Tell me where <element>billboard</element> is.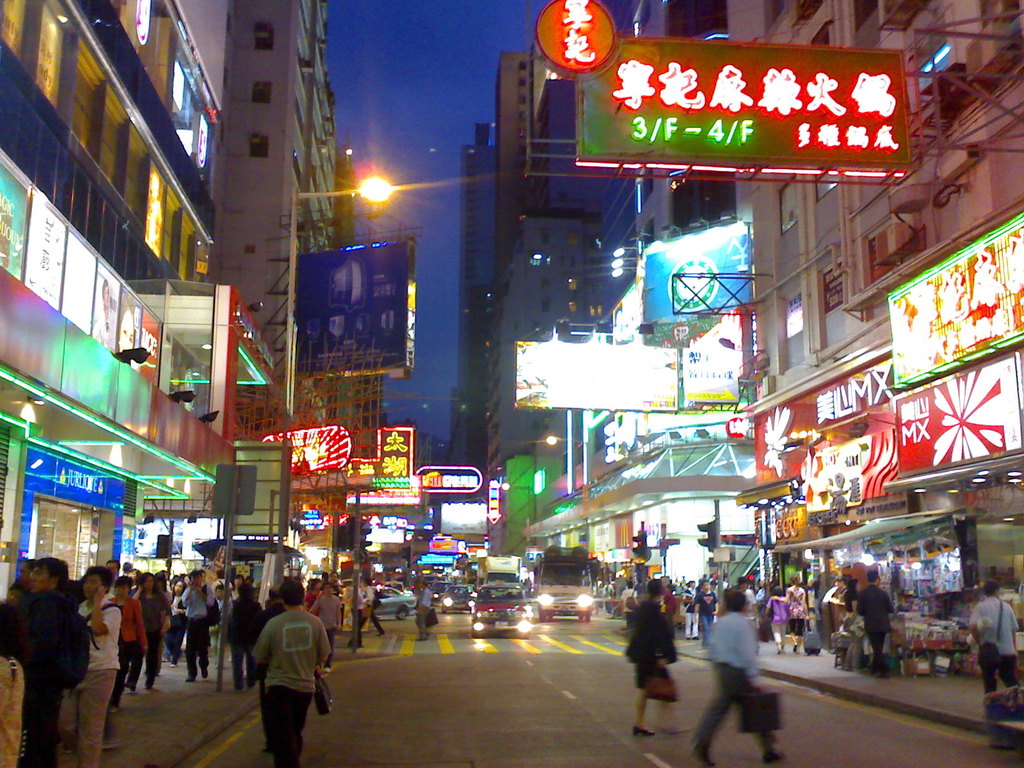
<element>billboard</element> is at x1=742, y1=366, x2=895, y2=496.
